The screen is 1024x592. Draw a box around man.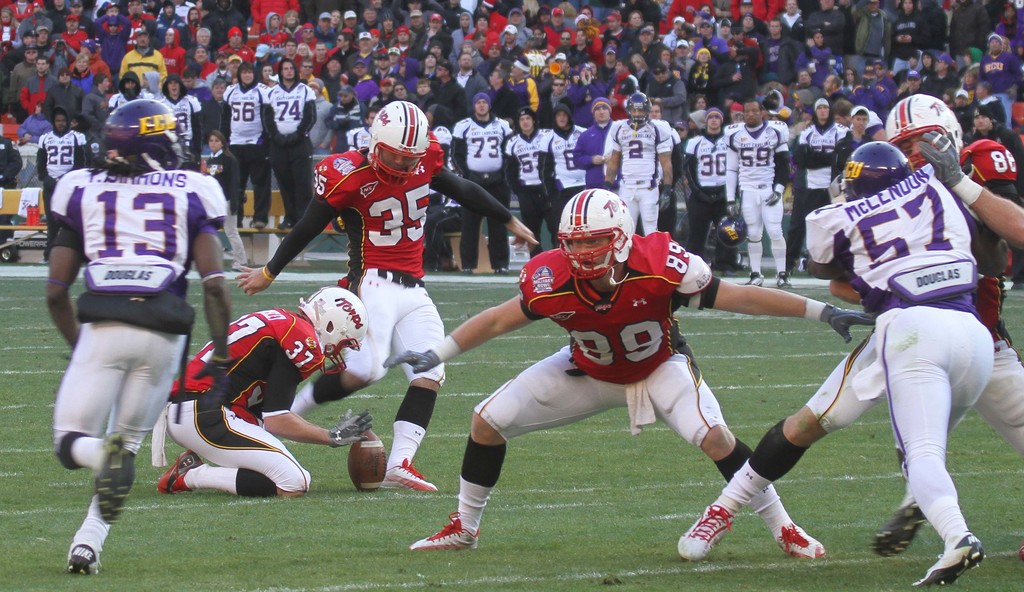
left=810, top=140, right=993, bottom=588.
